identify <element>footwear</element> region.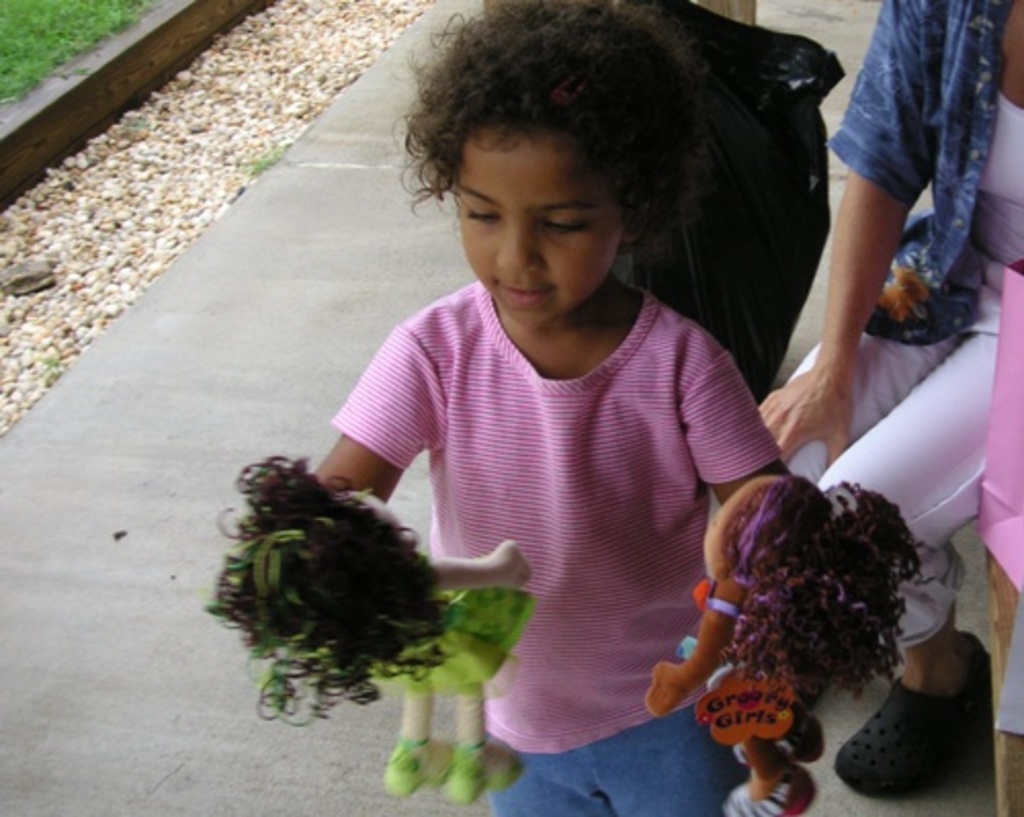
Region: left=721, top=760, right=813, bottom=815.
